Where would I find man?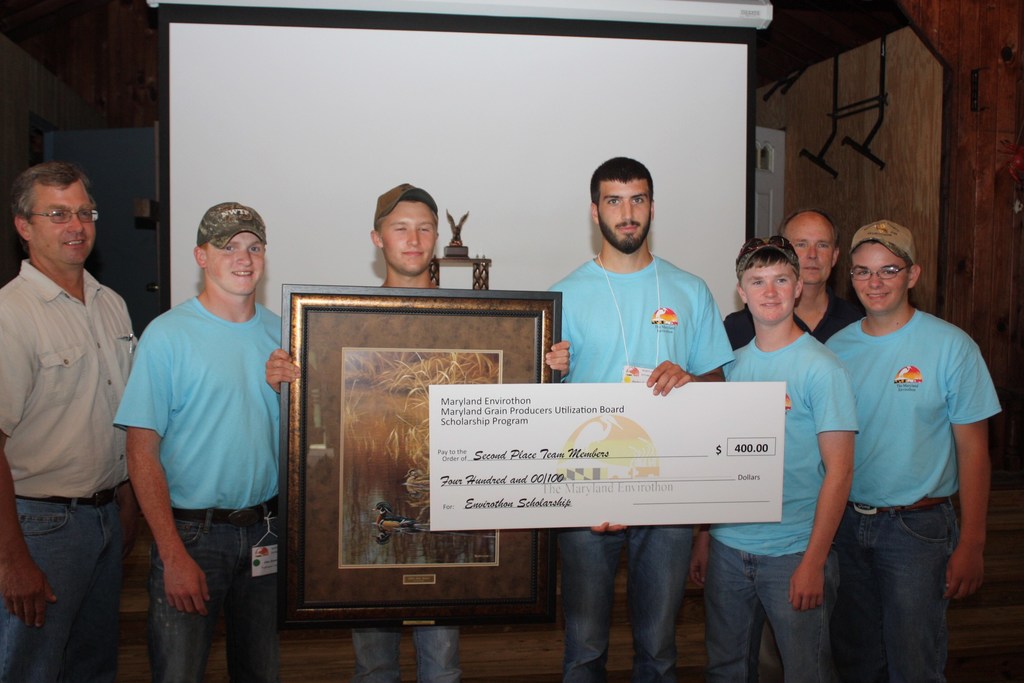
At [left=546, top=153, right=735, bottom=682].
